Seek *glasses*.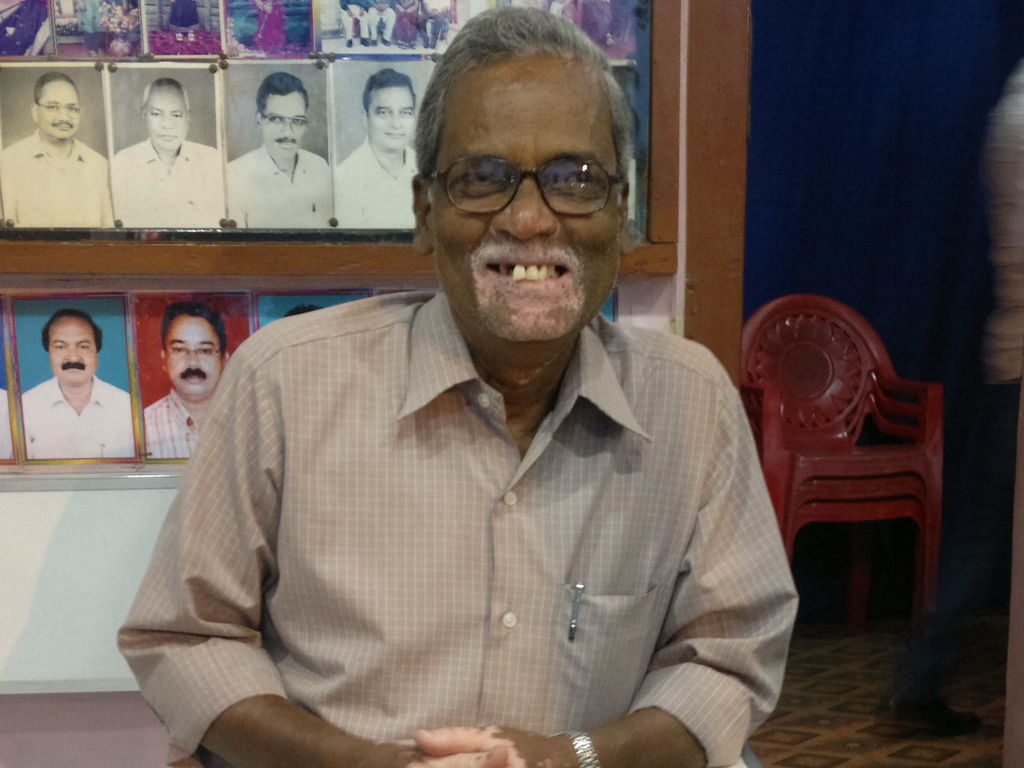
region(418, 156, 625, 223).
